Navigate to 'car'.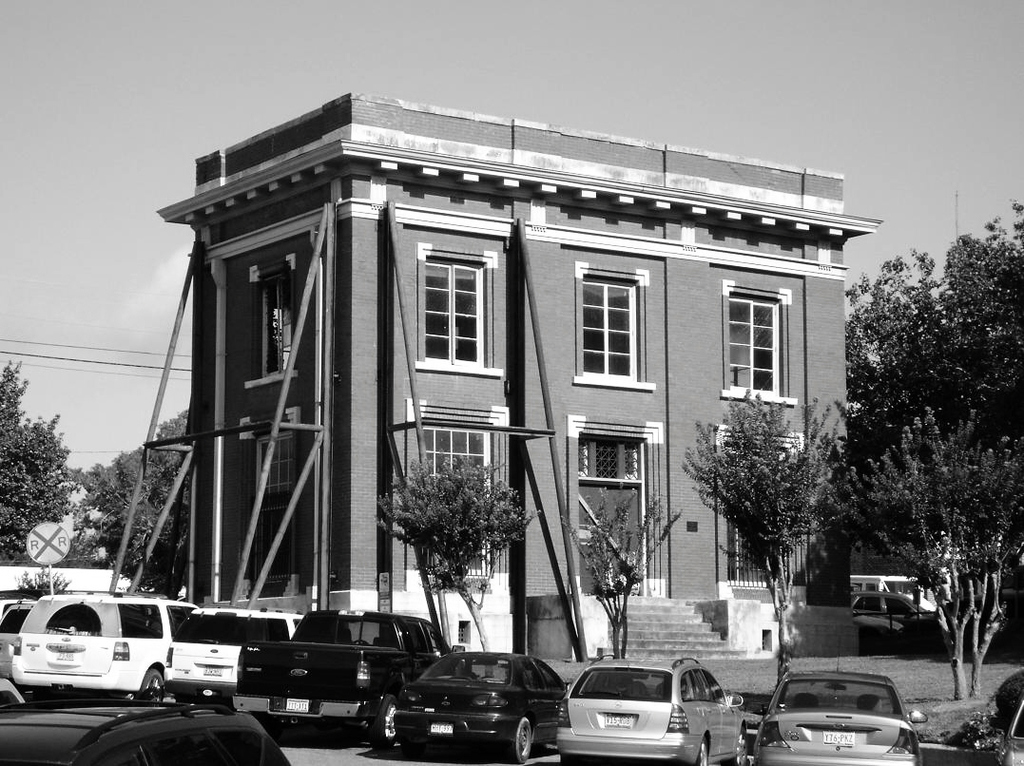
Navigation target: (164,611,298,707).
